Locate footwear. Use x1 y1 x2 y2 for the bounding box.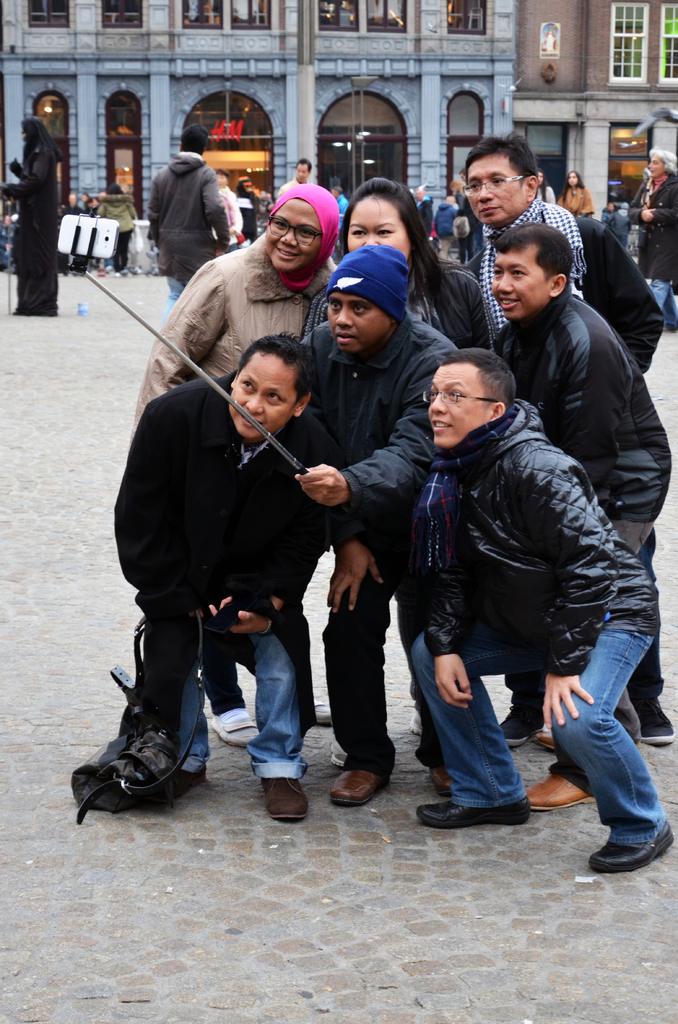
261 776 309 824.
